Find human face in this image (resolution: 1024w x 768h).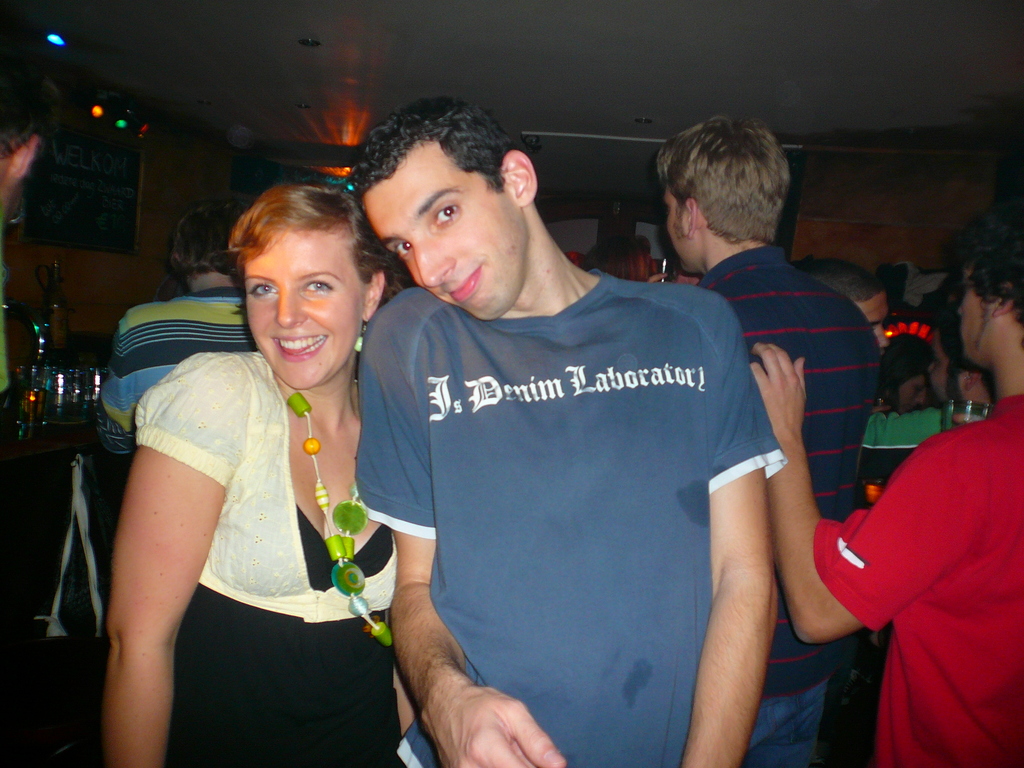
(957, 267, 993, 361).
